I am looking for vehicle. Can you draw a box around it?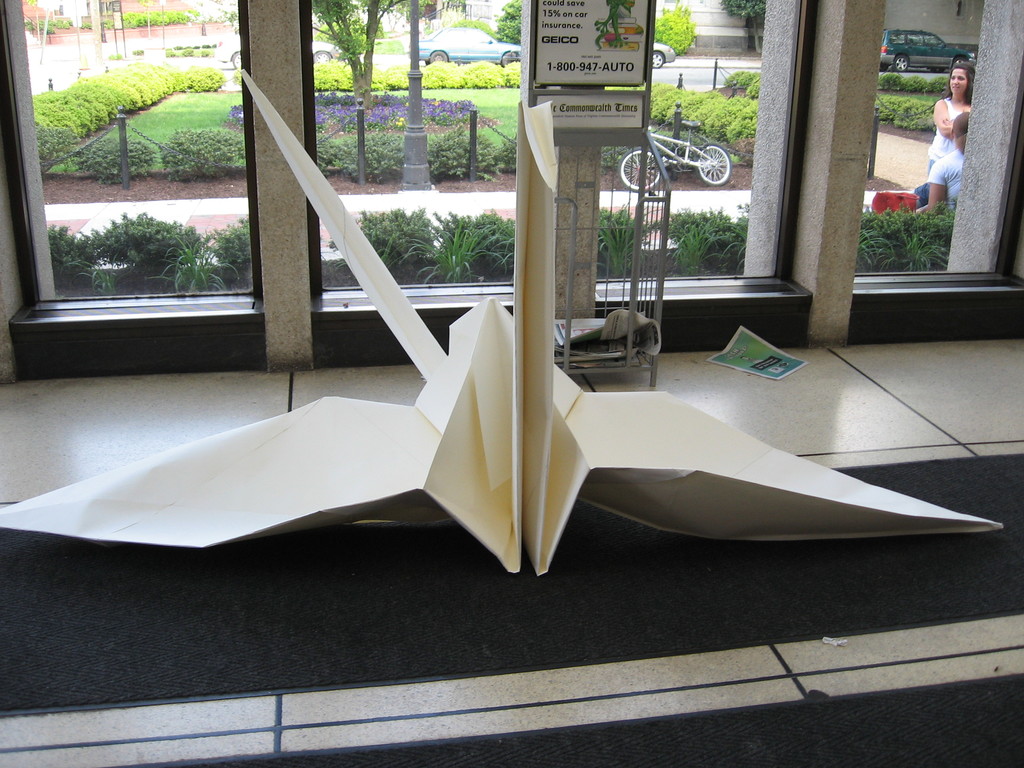
Sure, the bounding box is (206, 40, 344, 70).
